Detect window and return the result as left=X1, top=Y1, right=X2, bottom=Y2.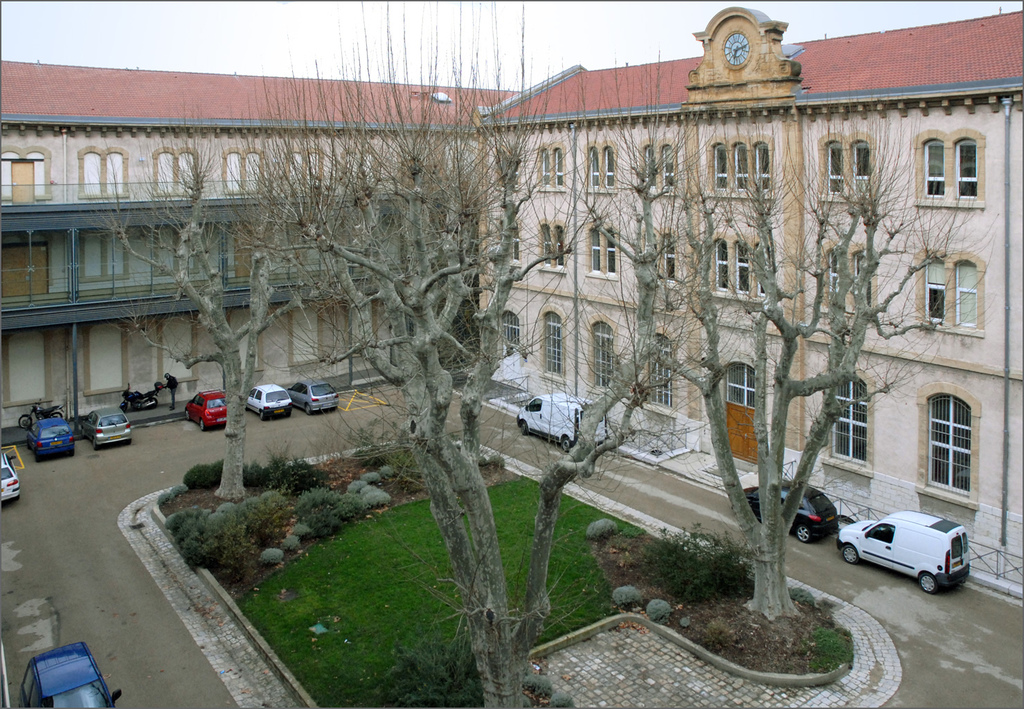
left=75, top=146, right=130, bottom=200.
